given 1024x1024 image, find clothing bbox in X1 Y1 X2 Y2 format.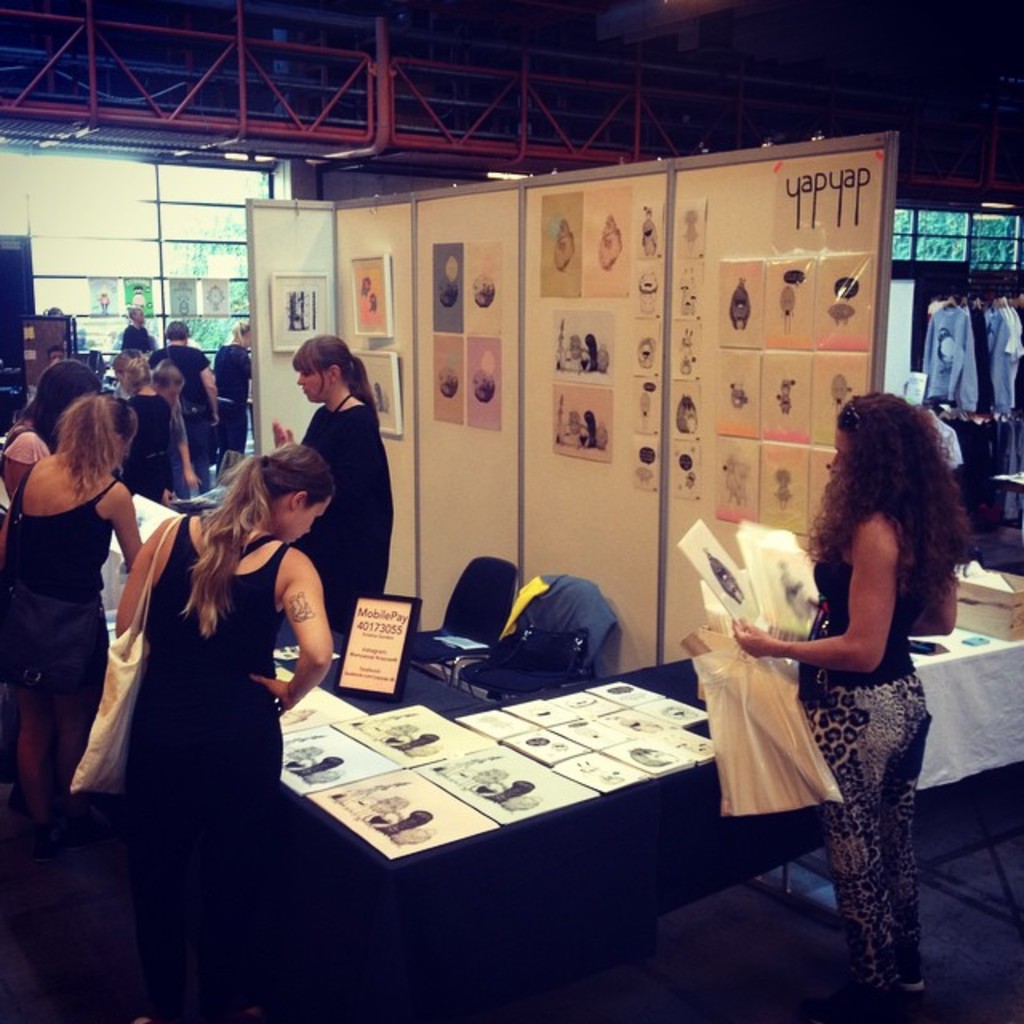
126 394 173 502.
